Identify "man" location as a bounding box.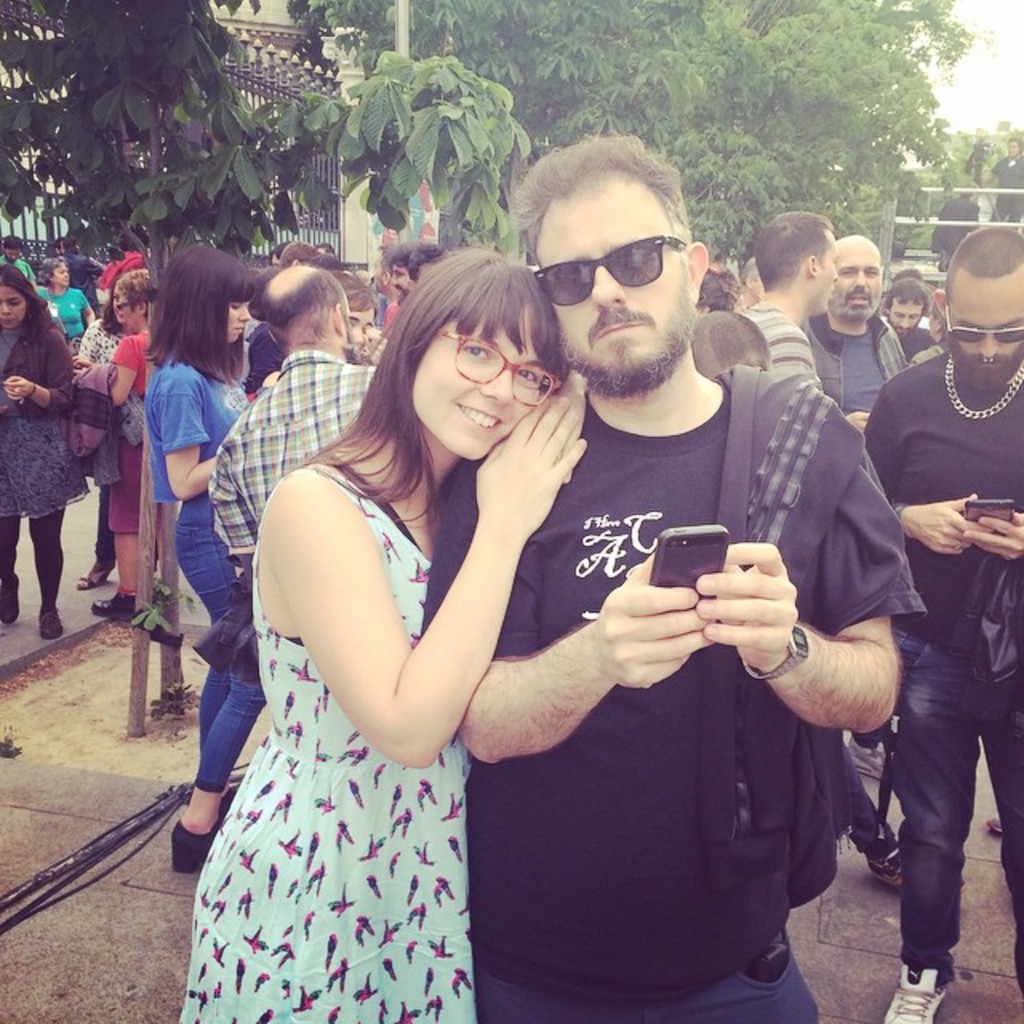
802 235 925 424.
